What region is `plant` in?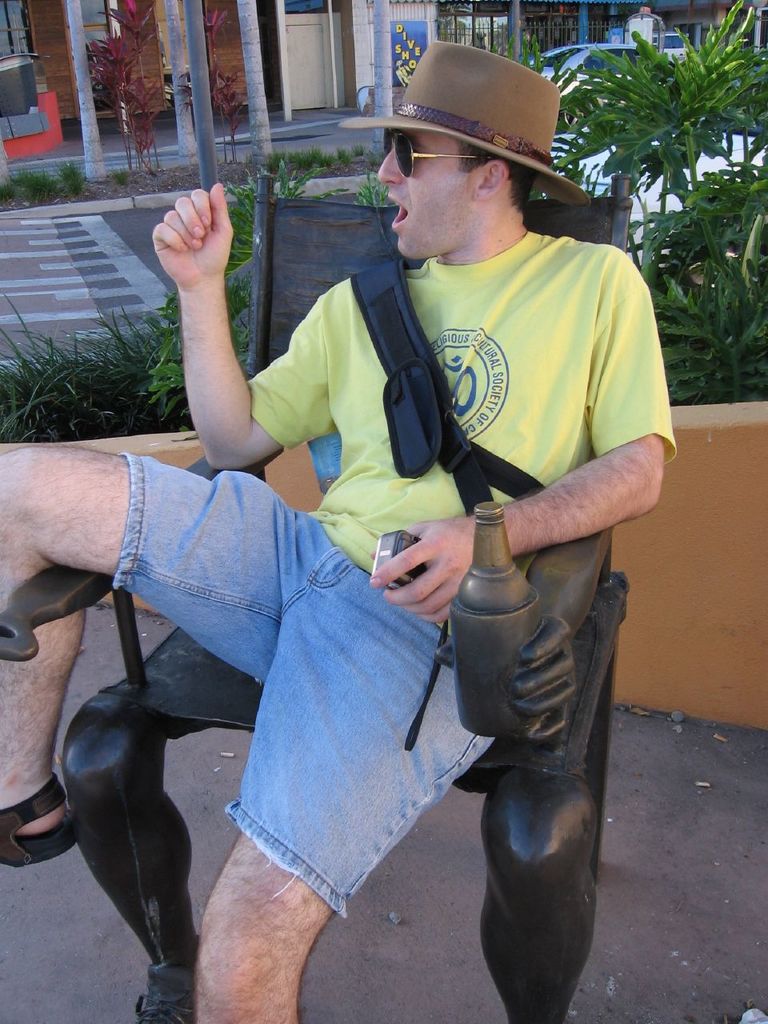
(0, 158, 97, 202).
